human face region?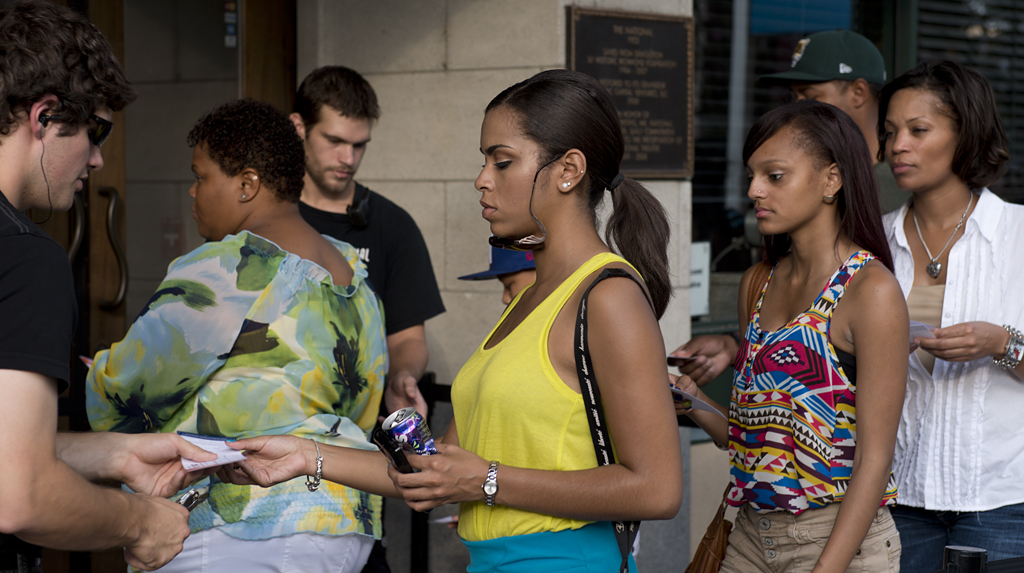
left=473, top=106, right=554, bottom=238
